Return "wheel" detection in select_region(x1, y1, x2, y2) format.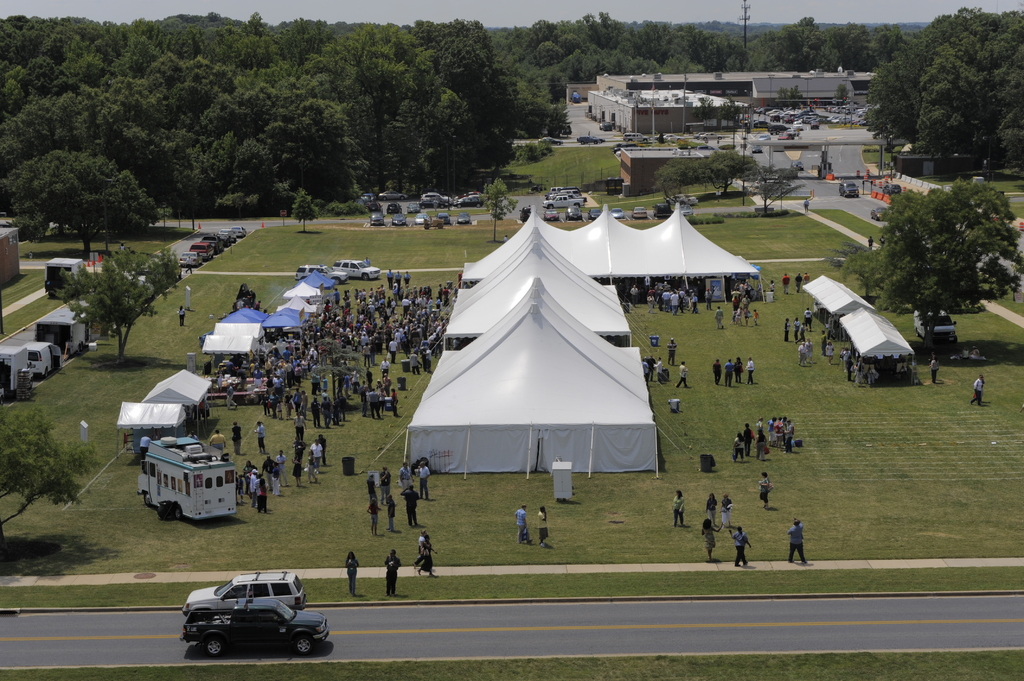
select_region(296, 638, 311, 653).
